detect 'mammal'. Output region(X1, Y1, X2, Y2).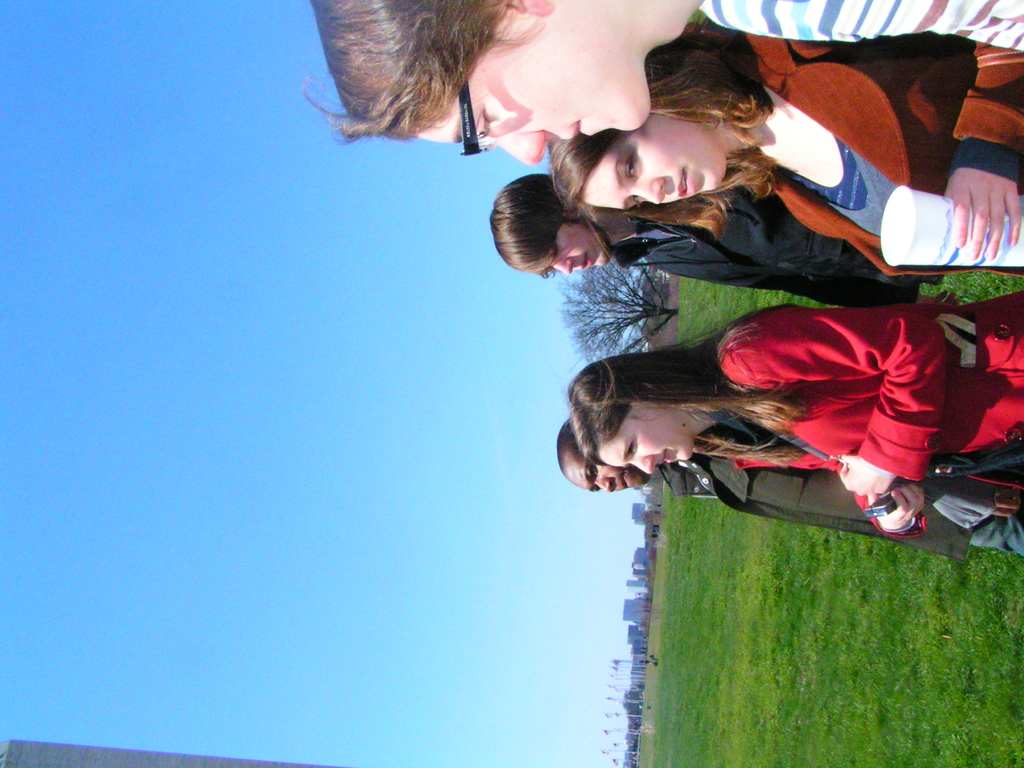
region(301, 0, 1023, 164).
